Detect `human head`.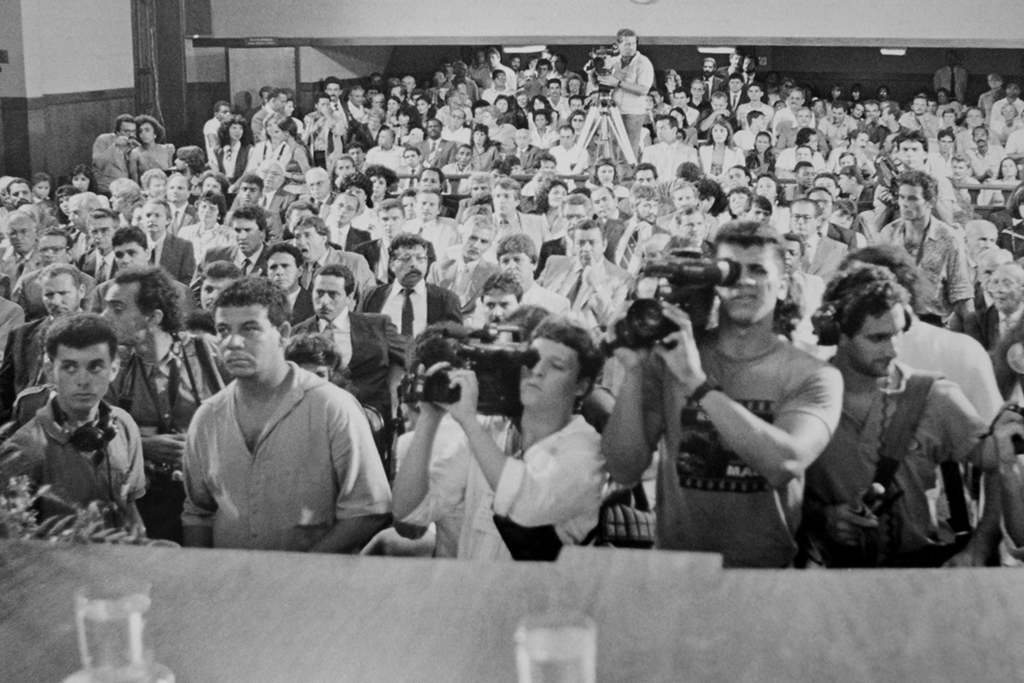
Detected at rect(744, 108, 765, 128).
